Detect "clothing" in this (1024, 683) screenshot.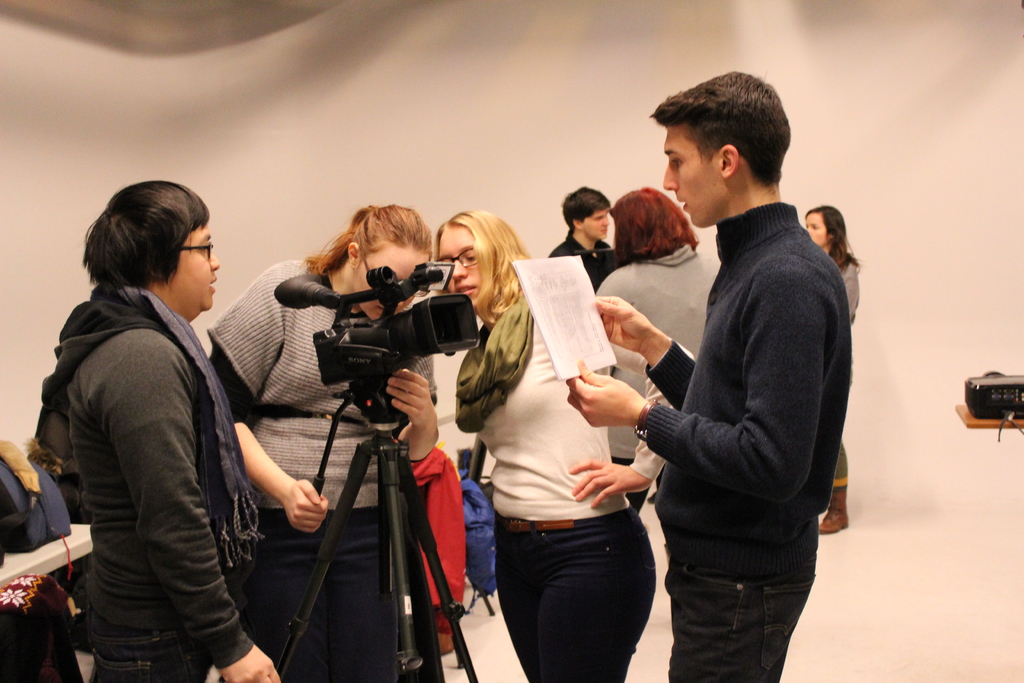
Detection: bbox(455, 298, 673, 682).
